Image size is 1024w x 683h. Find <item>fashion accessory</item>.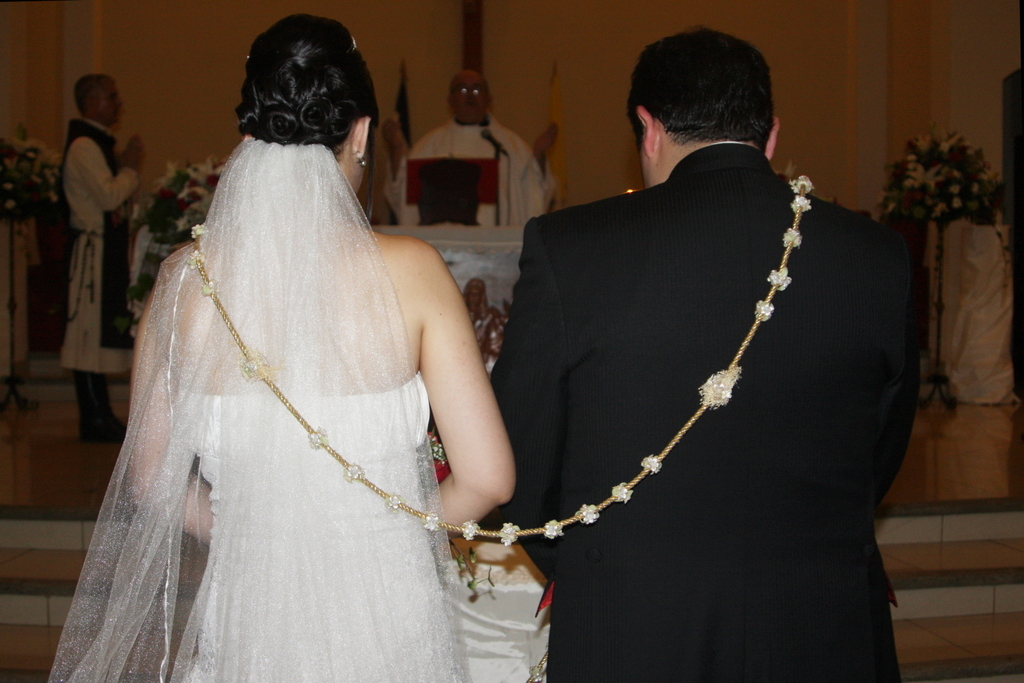
region(355, 152, 368, 168).
